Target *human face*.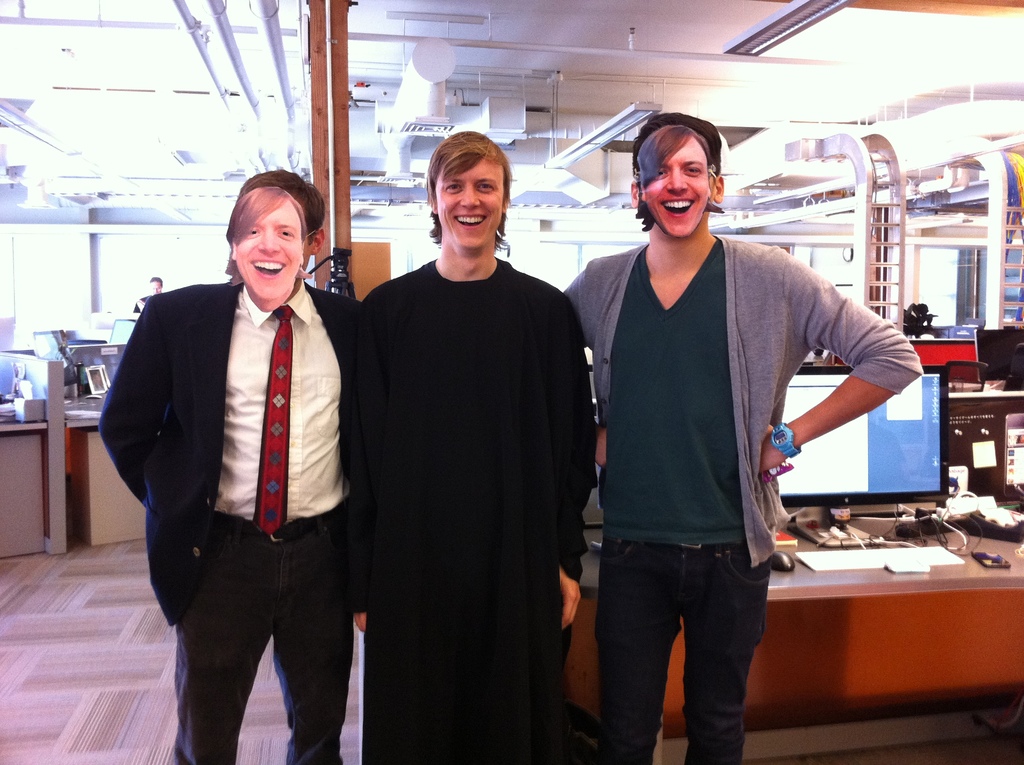
Target region: select_region(433, 157, 503, 254).
